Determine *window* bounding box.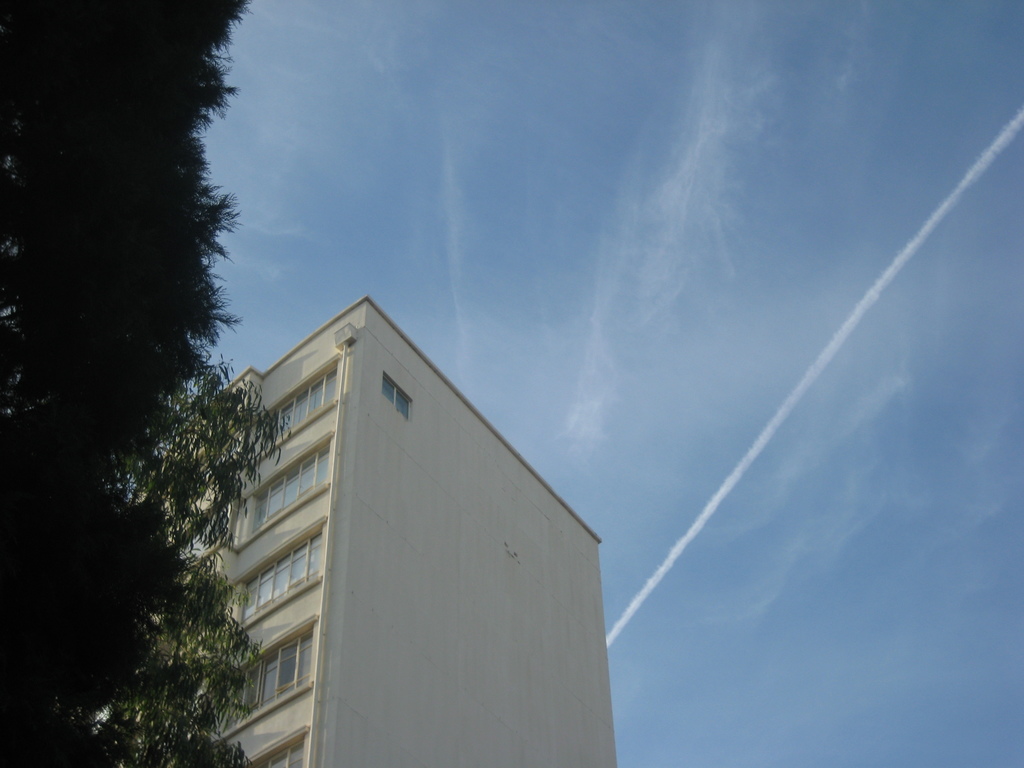
Determined: 237, 348, 343, 465.
